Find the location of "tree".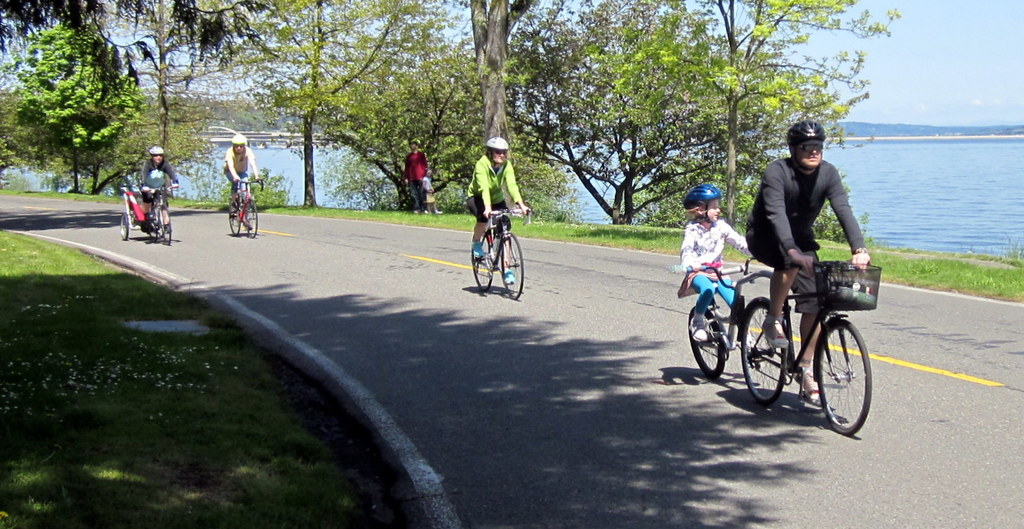
Location: pyautogui.locateOnScreen(173, 0, 395, 210).
